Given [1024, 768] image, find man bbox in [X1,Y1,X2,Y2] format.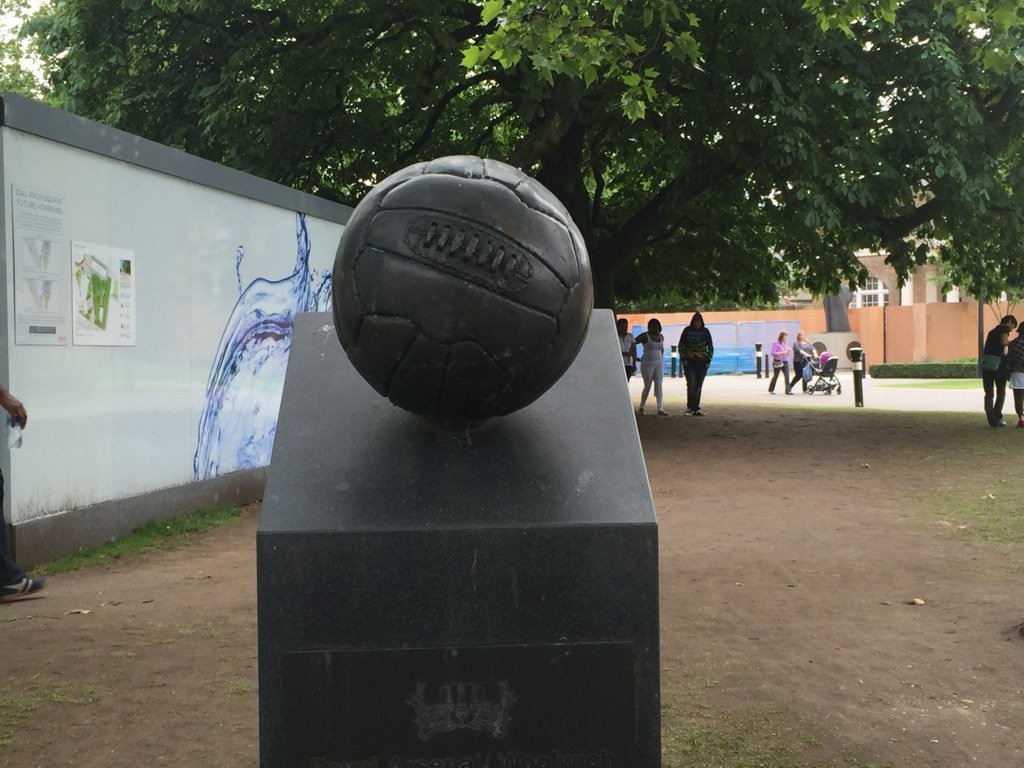
[618,314,638,379].
